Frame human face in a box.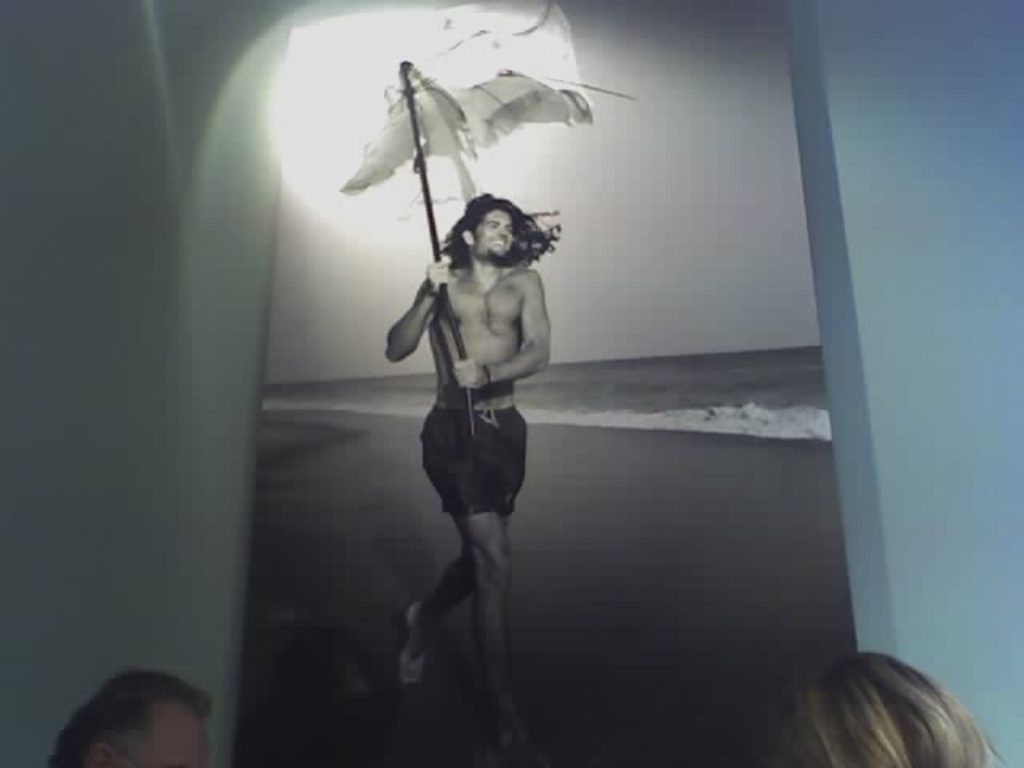
Rect(150, 722, 208, 766).
